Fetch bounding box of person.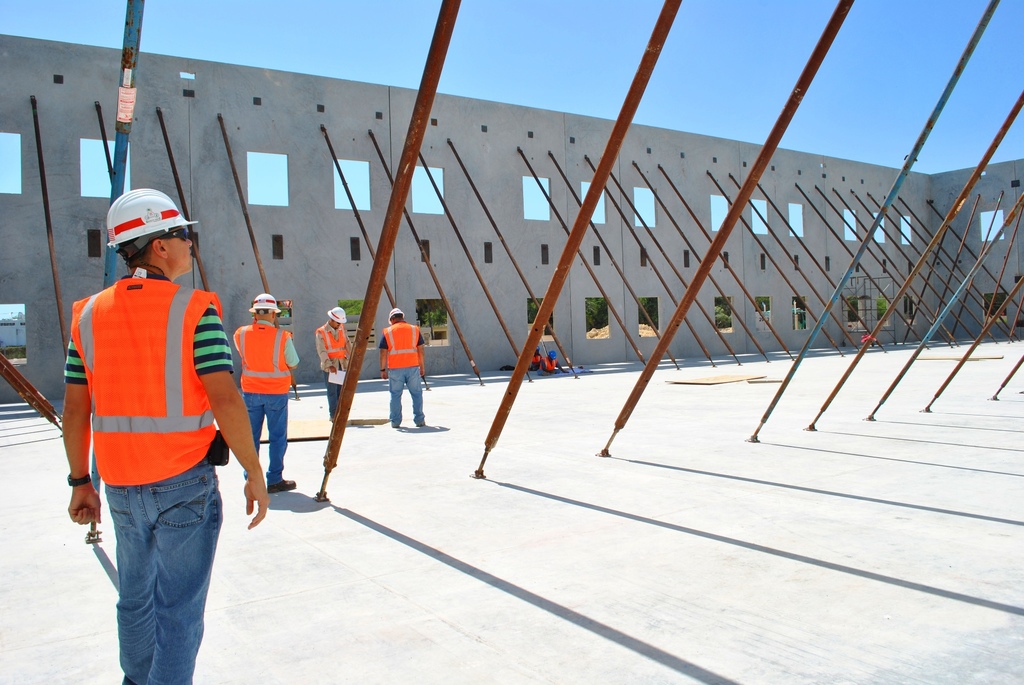
Bbox: <box>56,178,271,684</box>.
